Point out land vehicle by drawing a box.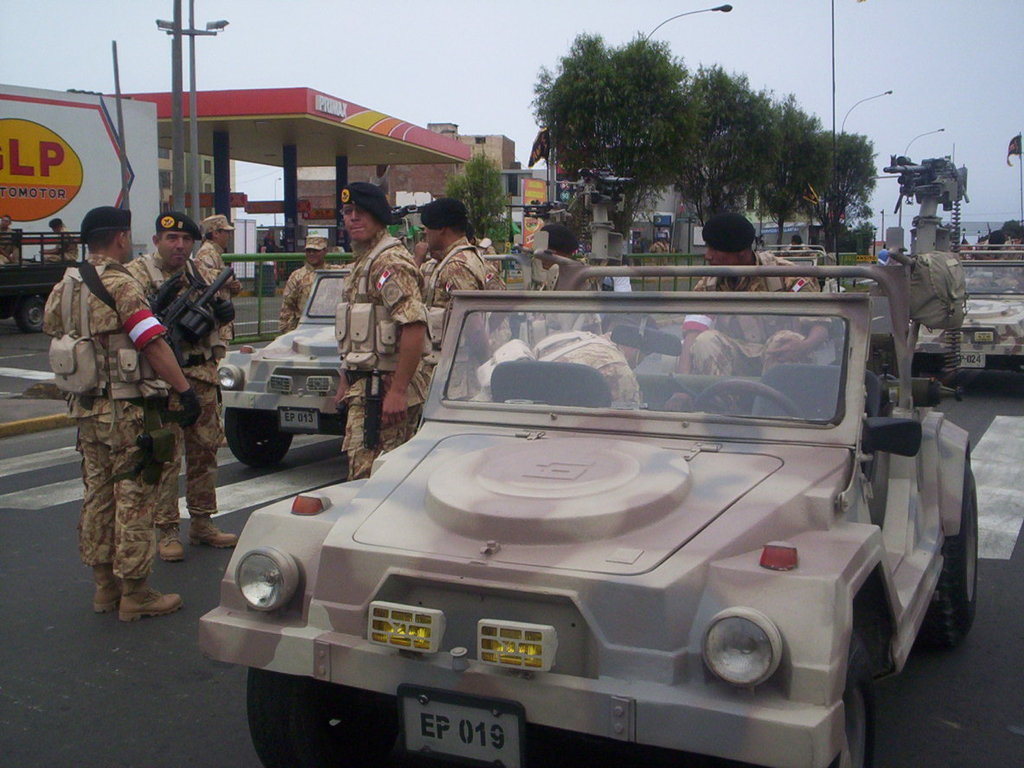
[x1=759, y1=246, x2=830, y2=285].
